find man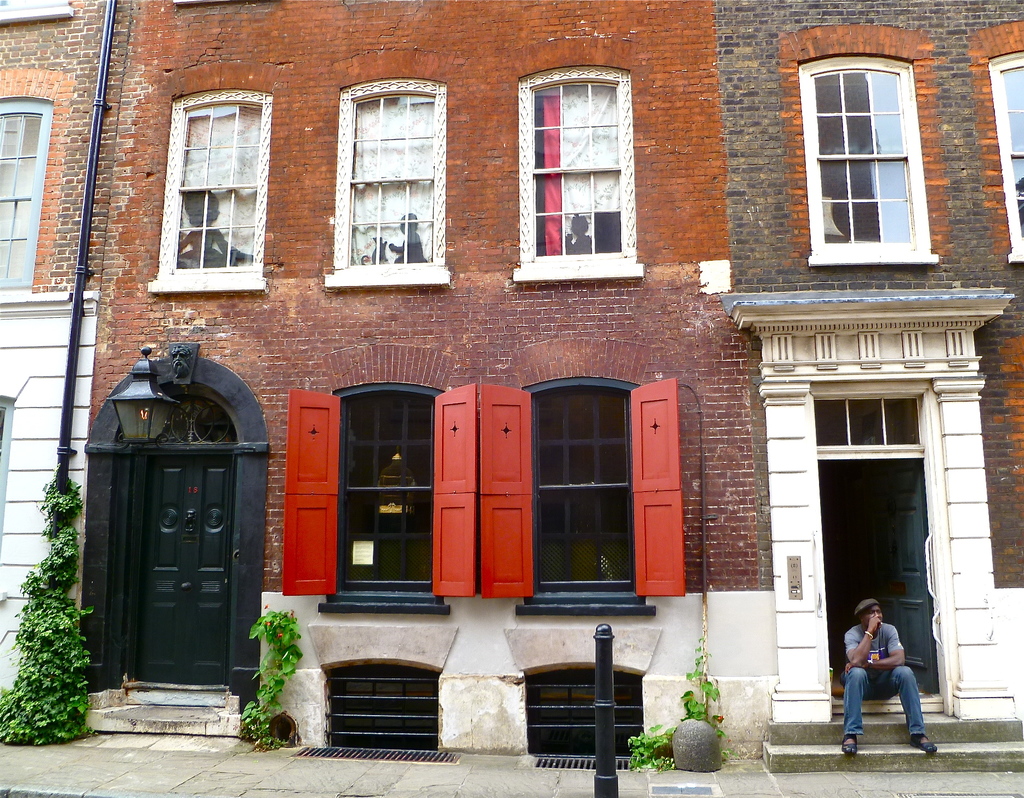
[x1=842, y1=598, x2=934, y2=755]
